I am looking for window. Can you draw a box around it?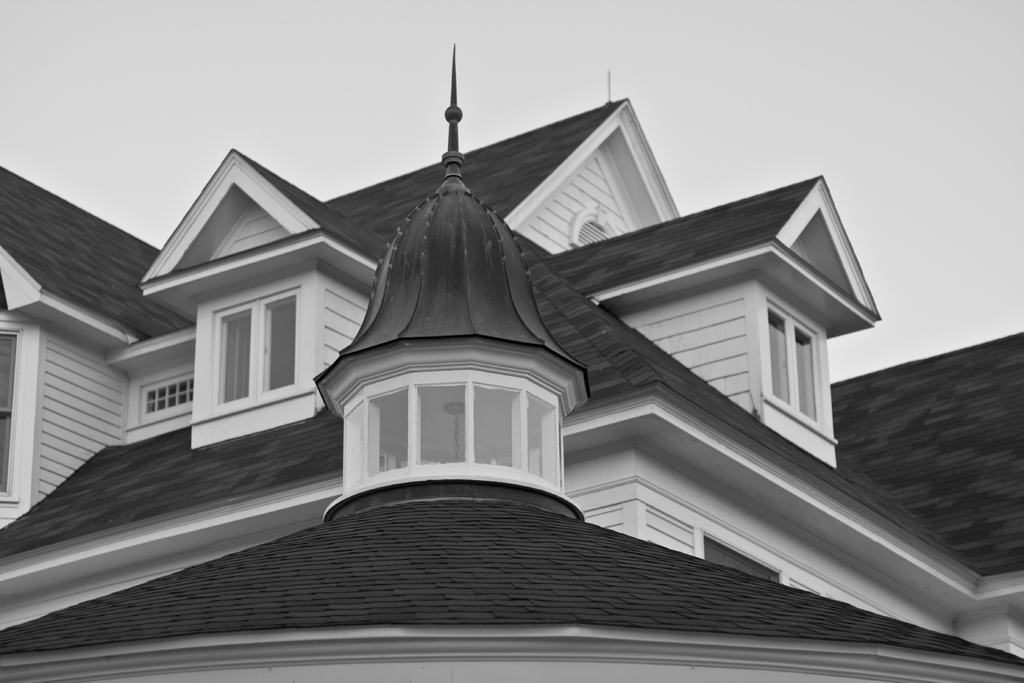
Sure, the bounding box is box(191, 276, 312, 422).
